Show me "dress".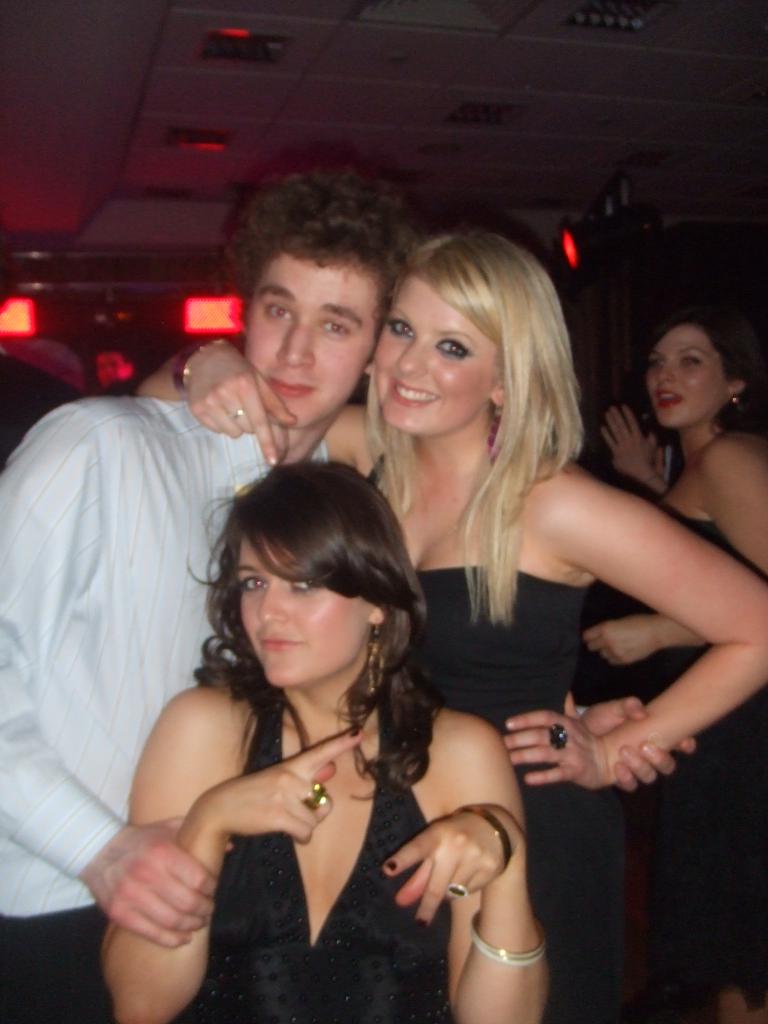
"dress" is here: bbox=(362, 449, 588, 1023).
